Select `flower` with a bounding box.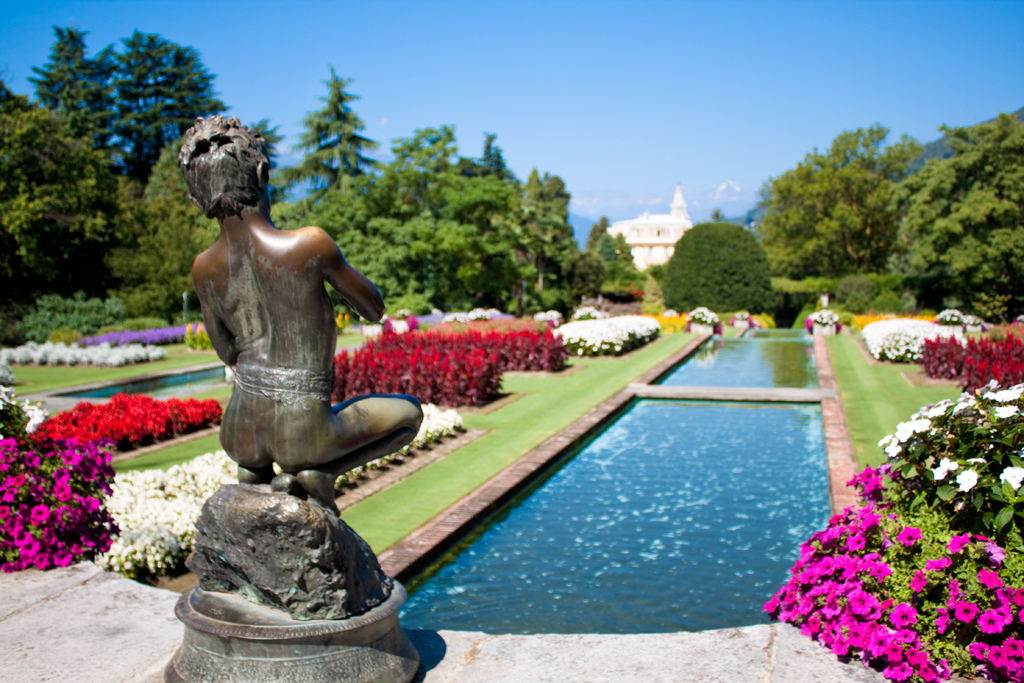
[x1=426, y1=305, x2=539, y2=333].
